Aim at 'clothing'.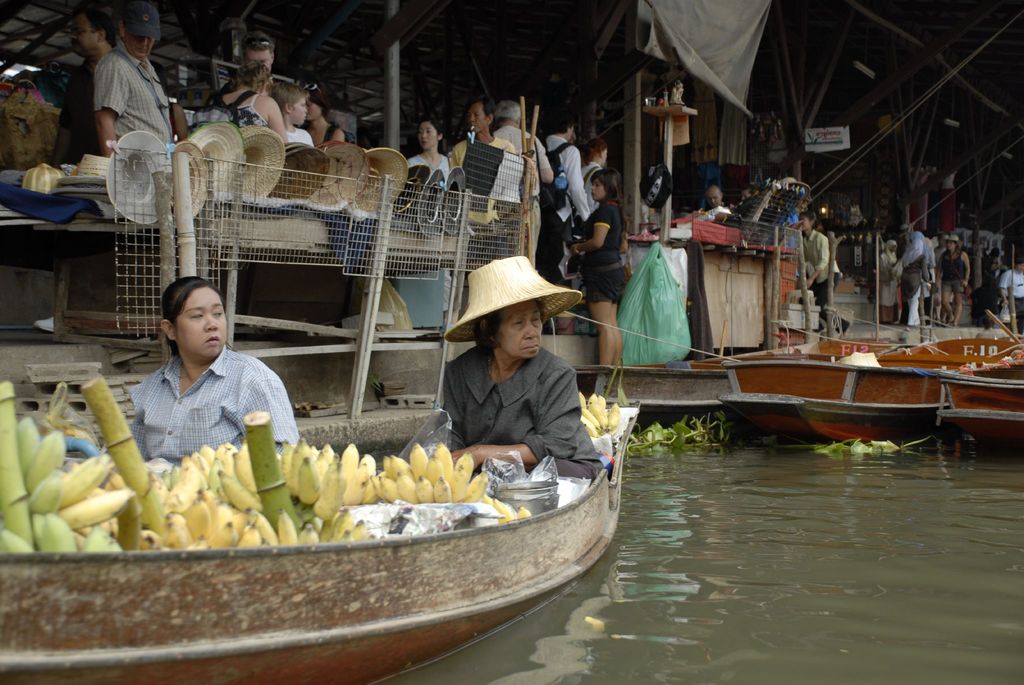
Aimed at left=408, top=152, right=455, bottom=180.
